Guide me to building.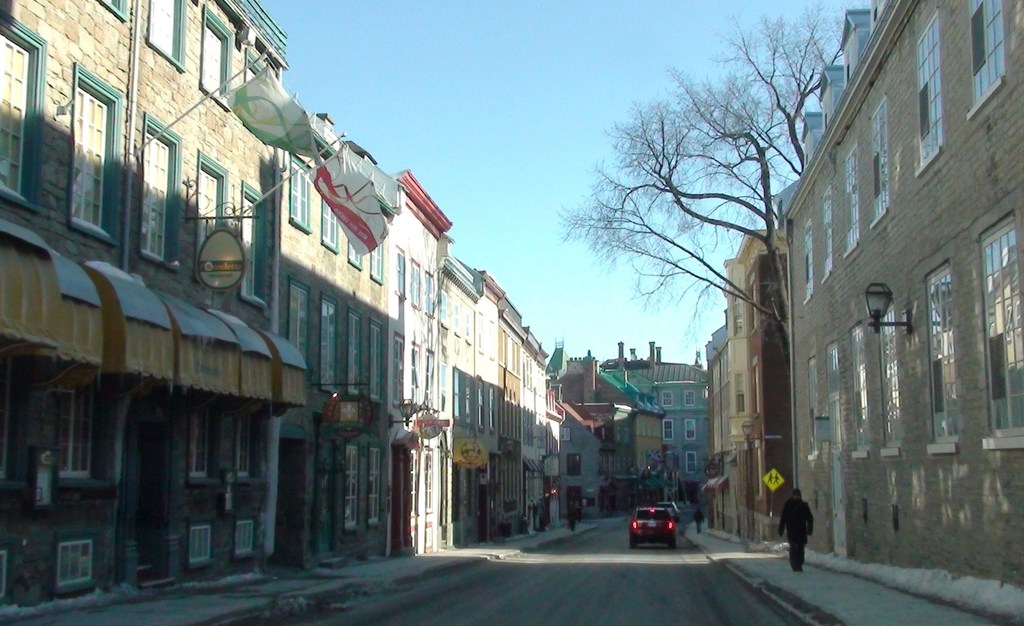
Guidance: select_region(723, 230, 793, 541).
